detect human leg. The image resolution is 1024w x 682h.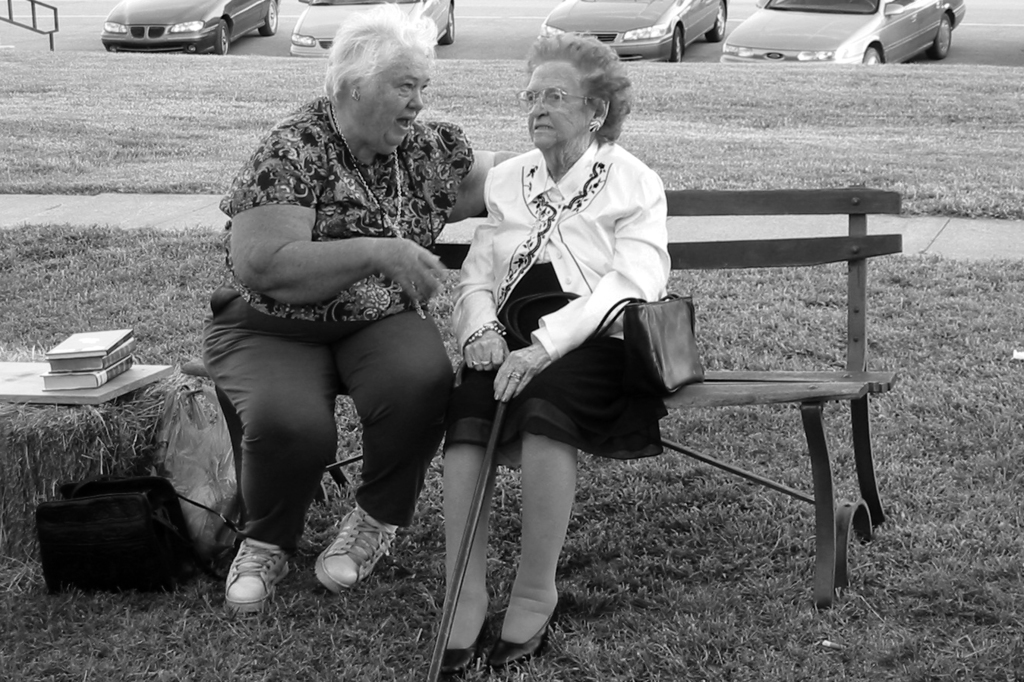
<region>490, 429, 584, 664</region>.
